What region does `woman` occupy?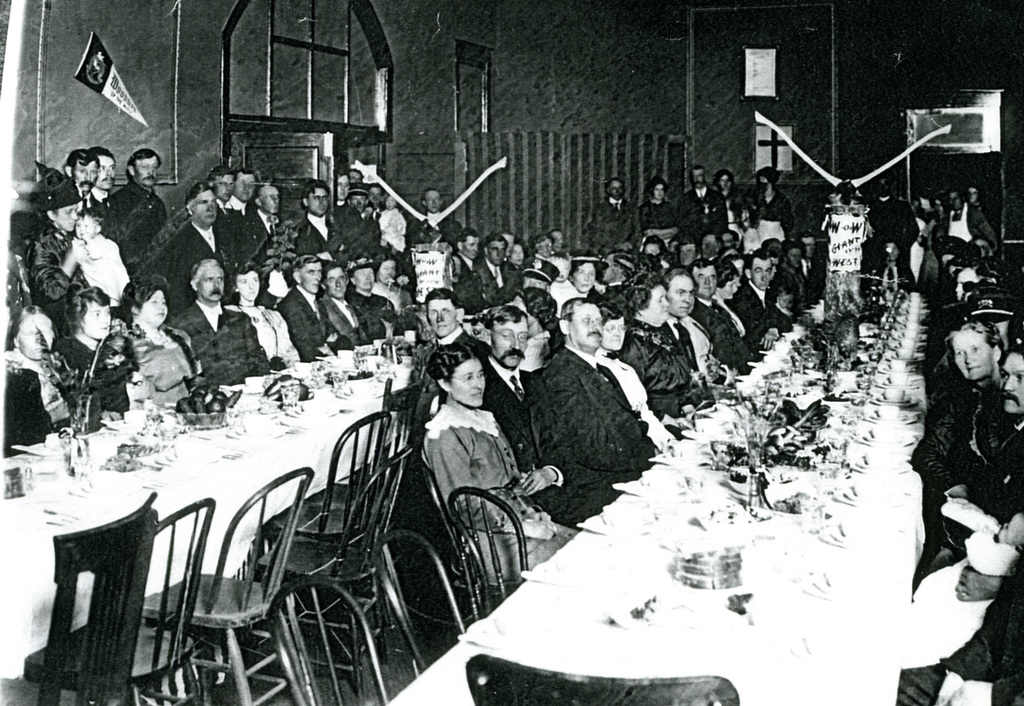
{"x1": 714, "y1": 170, "x2": 745, "y2": 245}.
